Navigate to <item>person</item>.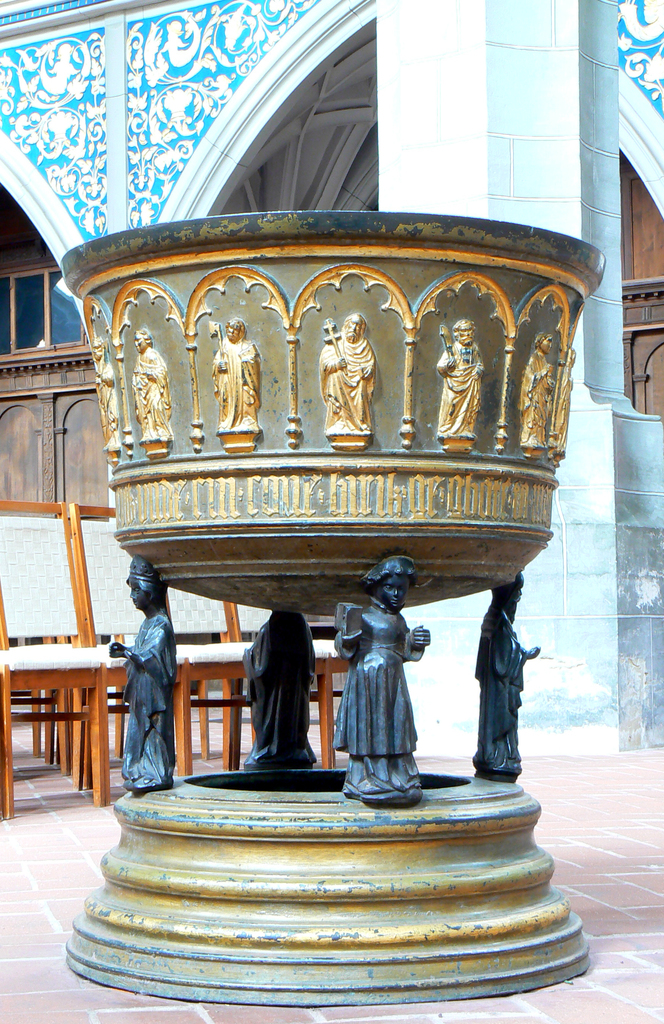
Navigation target: <box>237,612,320,764</box>.
